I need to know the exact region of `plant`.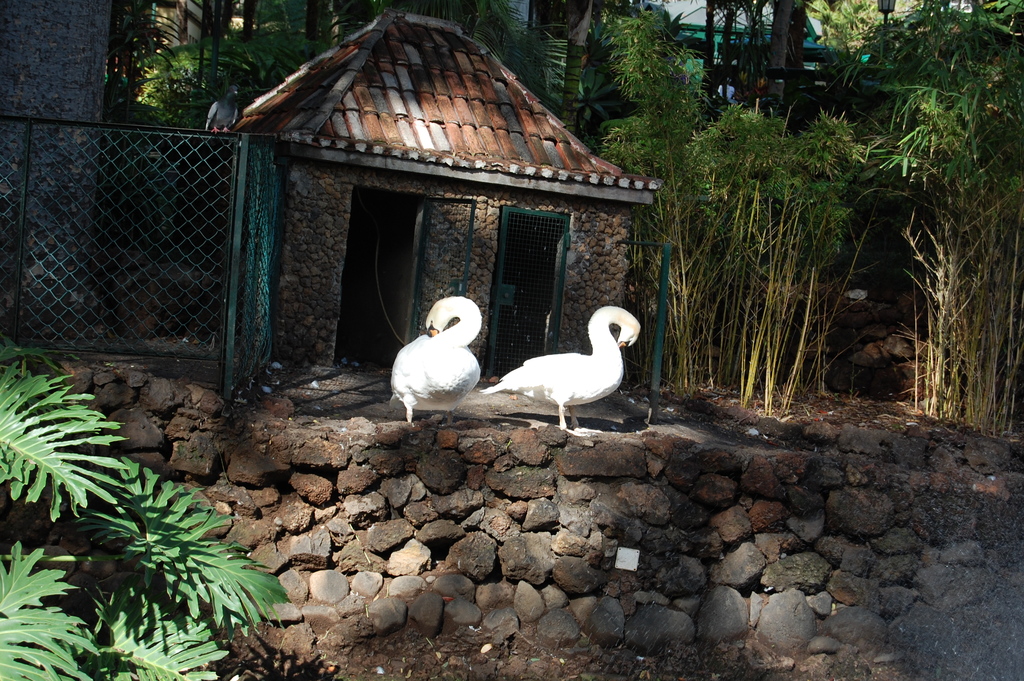
Region: x1=129, y1=15, x2=334, y2=125.
